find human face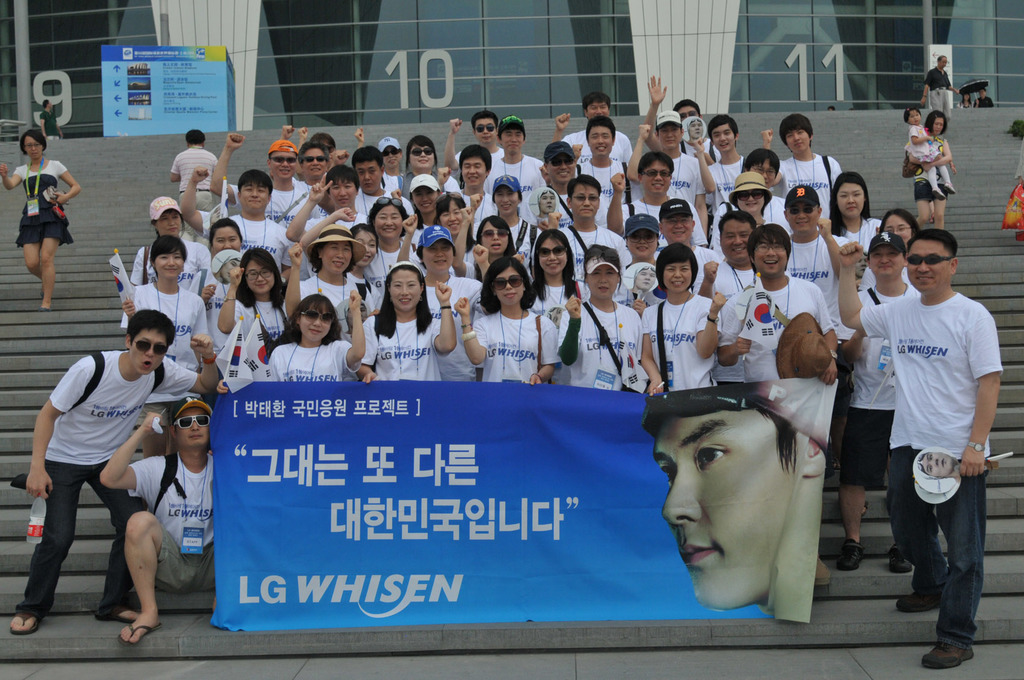
pyautogui.locateOnScreen(659, 259, 691, 295)
